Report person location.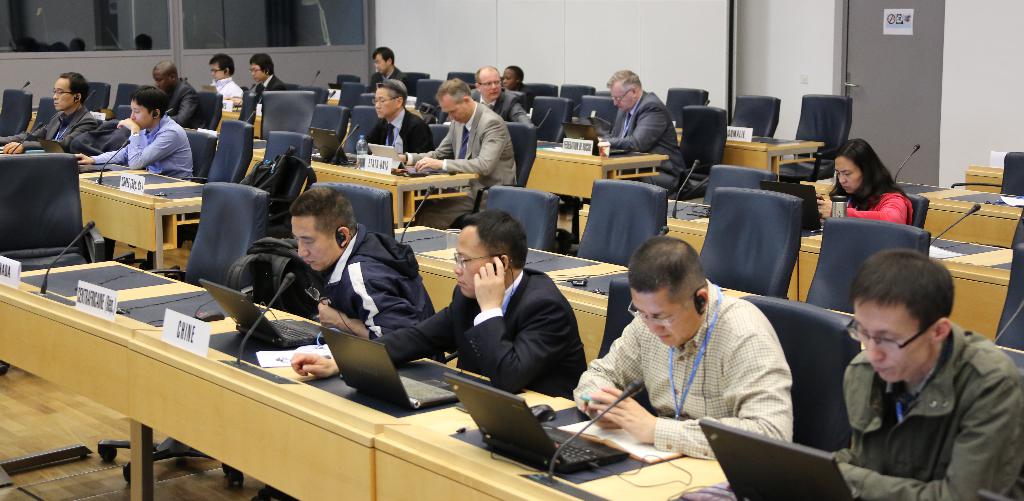
Report: left=815, top=139, right=917, bottom=228.
